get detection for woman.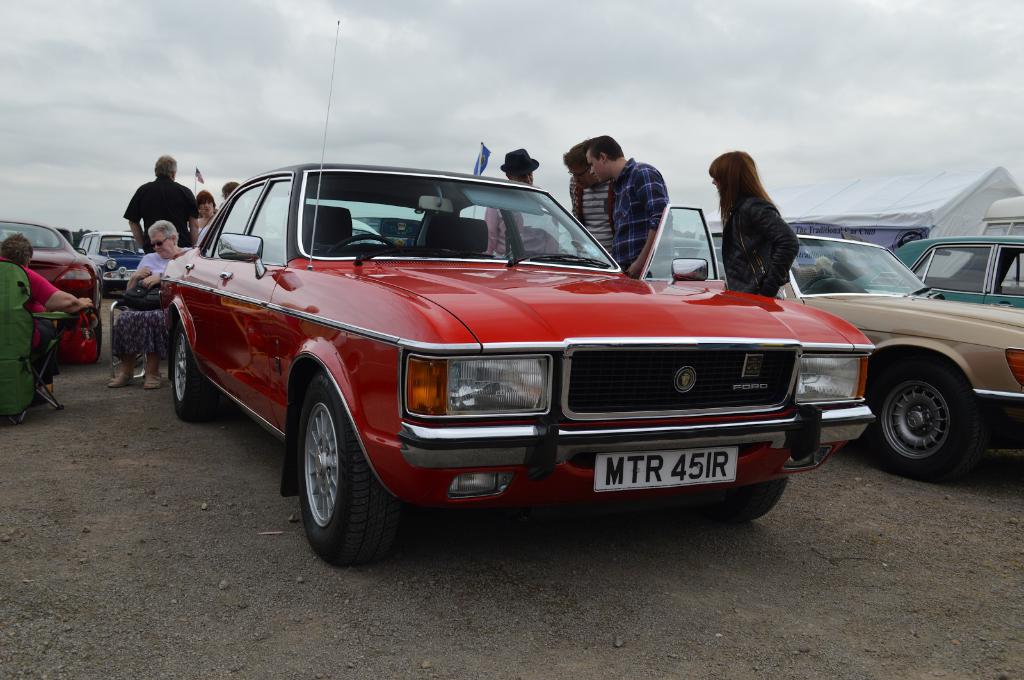
Detection: 108:219:190:391.
